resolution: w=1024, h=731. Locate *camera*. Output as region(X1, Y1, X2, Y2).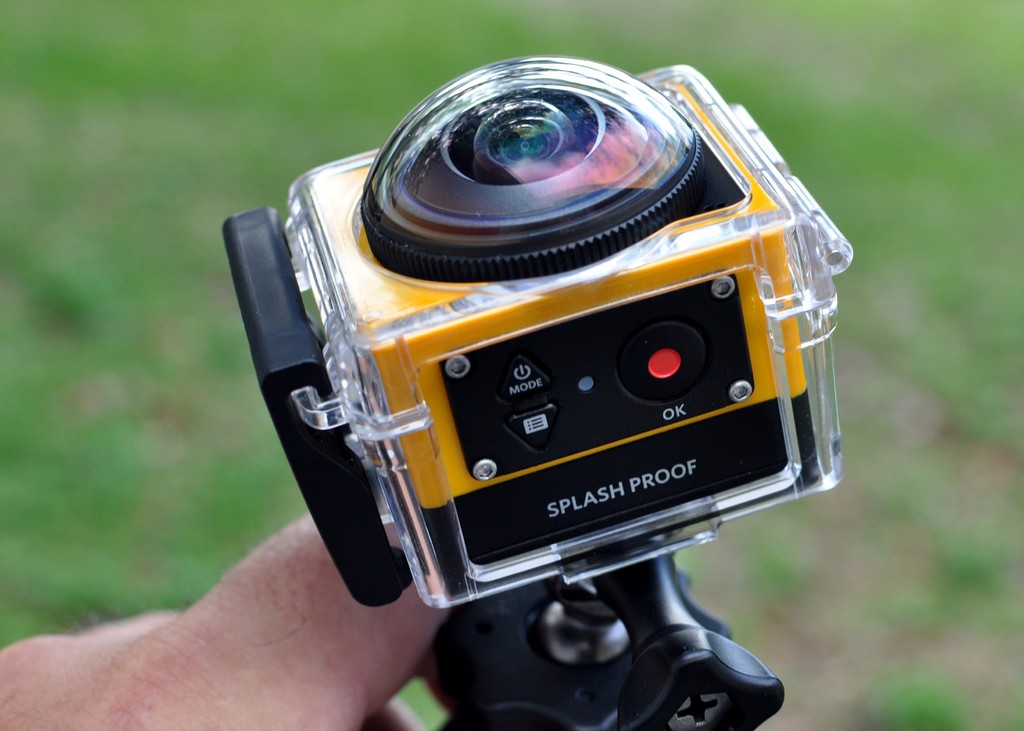
region(217, 52, 856, 609).
